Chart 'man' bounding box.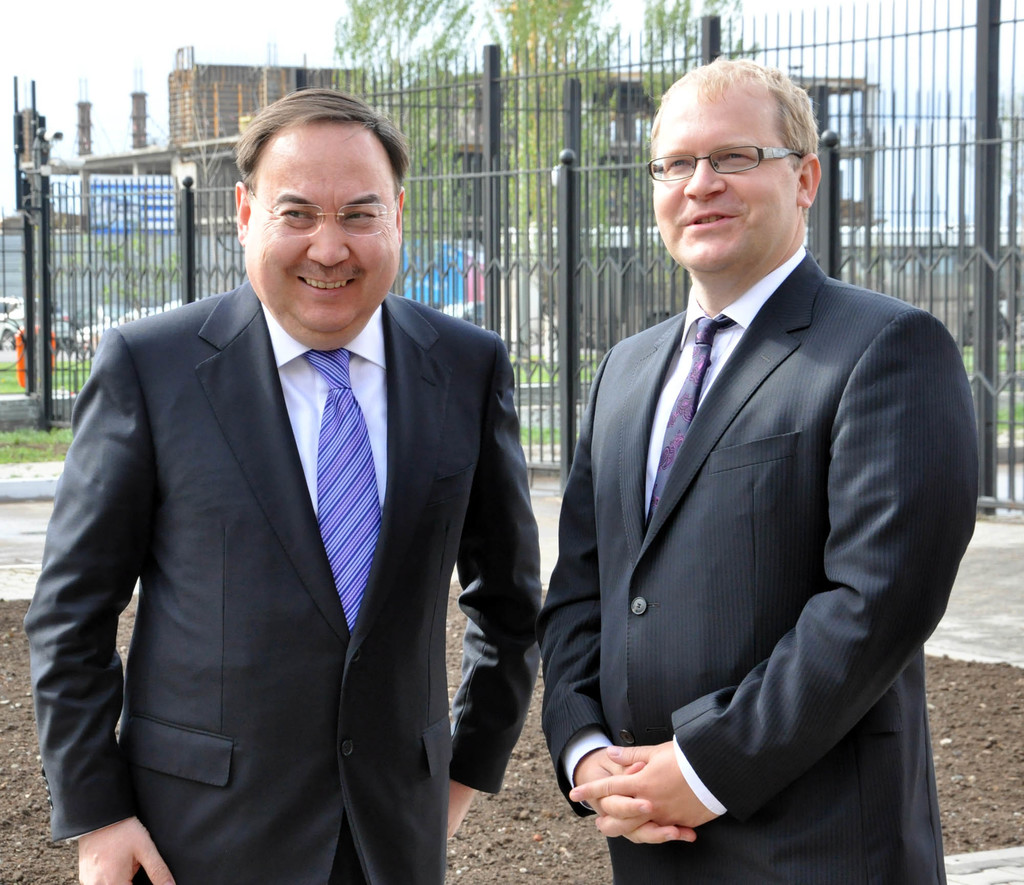
Charted: 42/116/544/872.
